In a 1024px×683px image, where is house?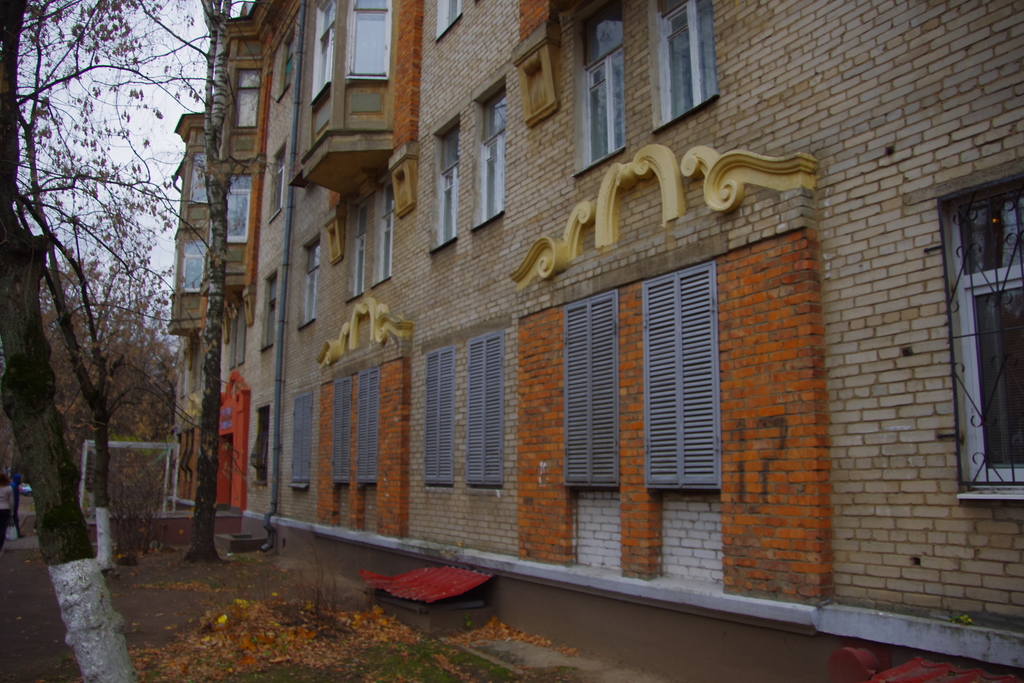
BBox(212, 0, 1023, 670).
